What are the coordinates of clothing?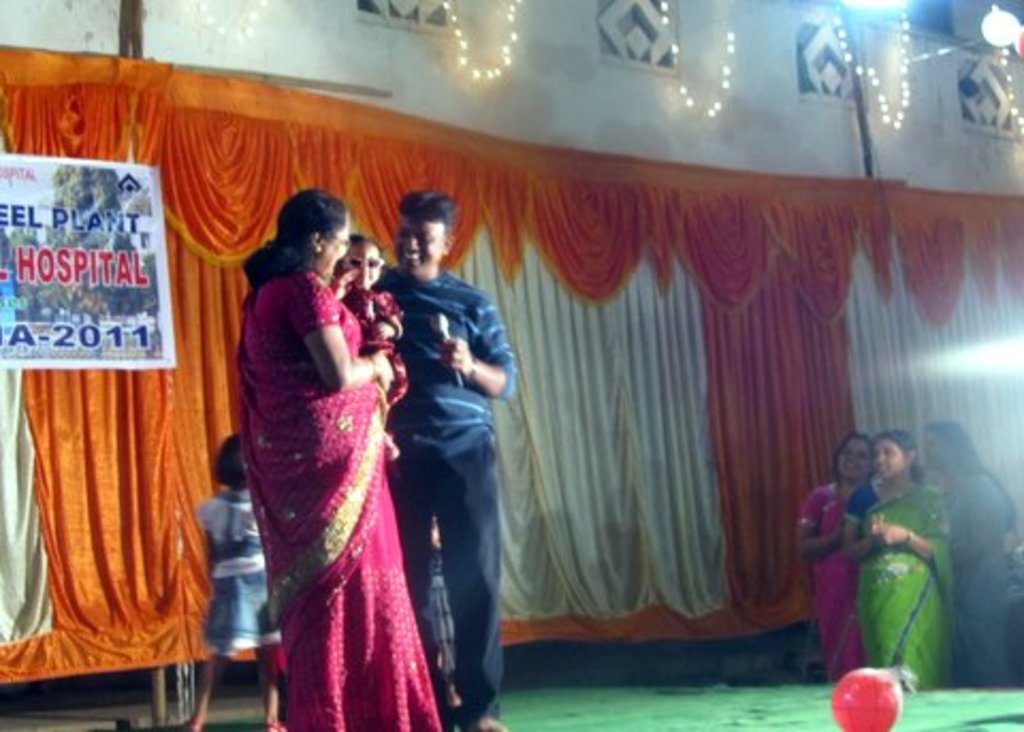
detection(226, 258, 442, 730).
